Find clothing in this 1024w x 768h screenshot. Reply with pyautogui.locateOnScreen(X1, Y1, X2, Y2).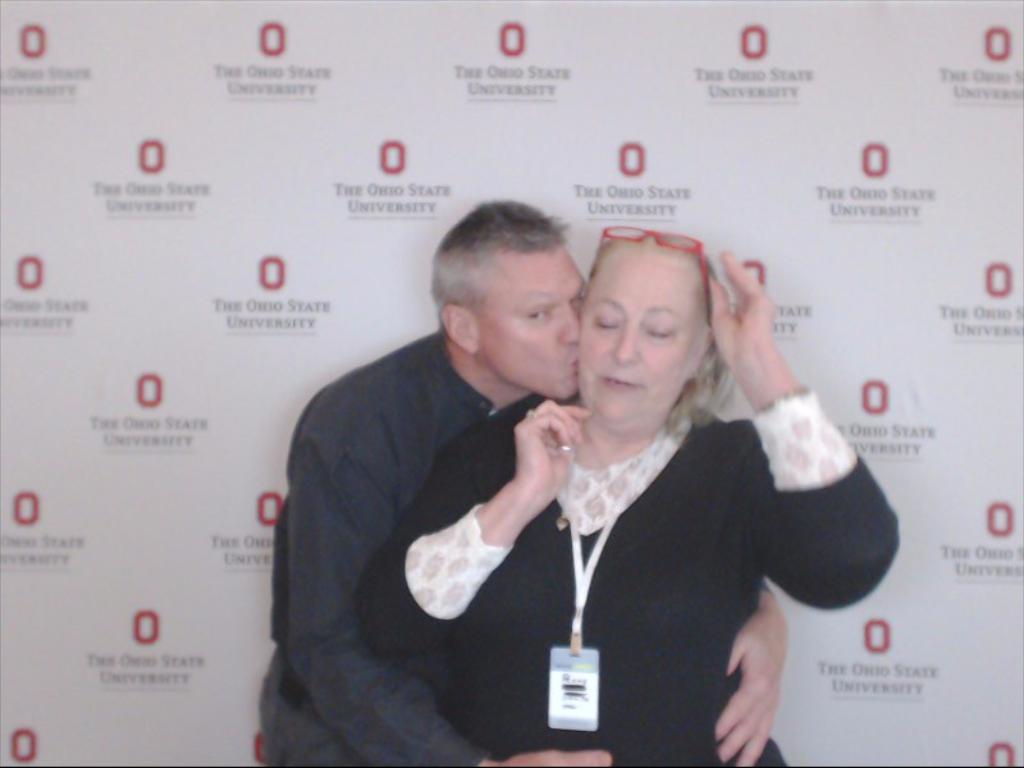
pyautogui.locateOnScreen(355, 396, 901, 767).
